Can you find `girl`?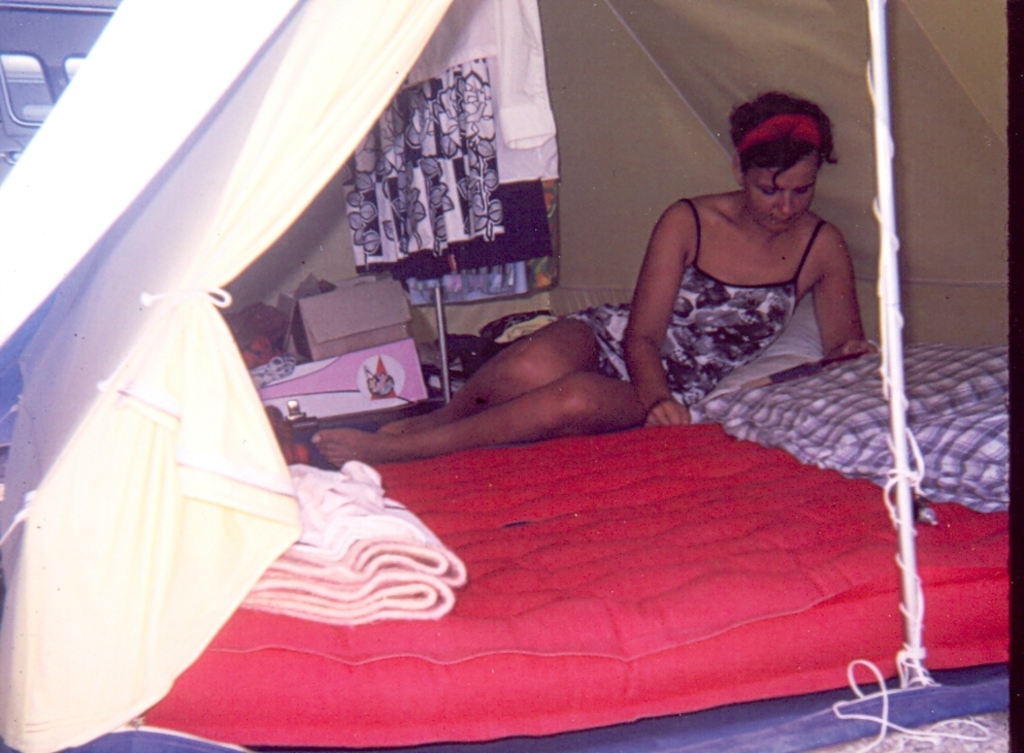
Yes, bounding box: select_region(309, 88, 874, 469).
